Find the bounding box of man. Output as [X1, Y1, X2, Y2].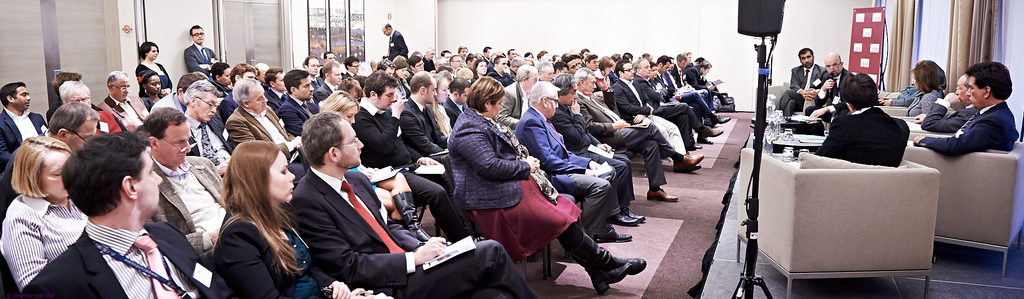
[181, 27, 221, 78].
